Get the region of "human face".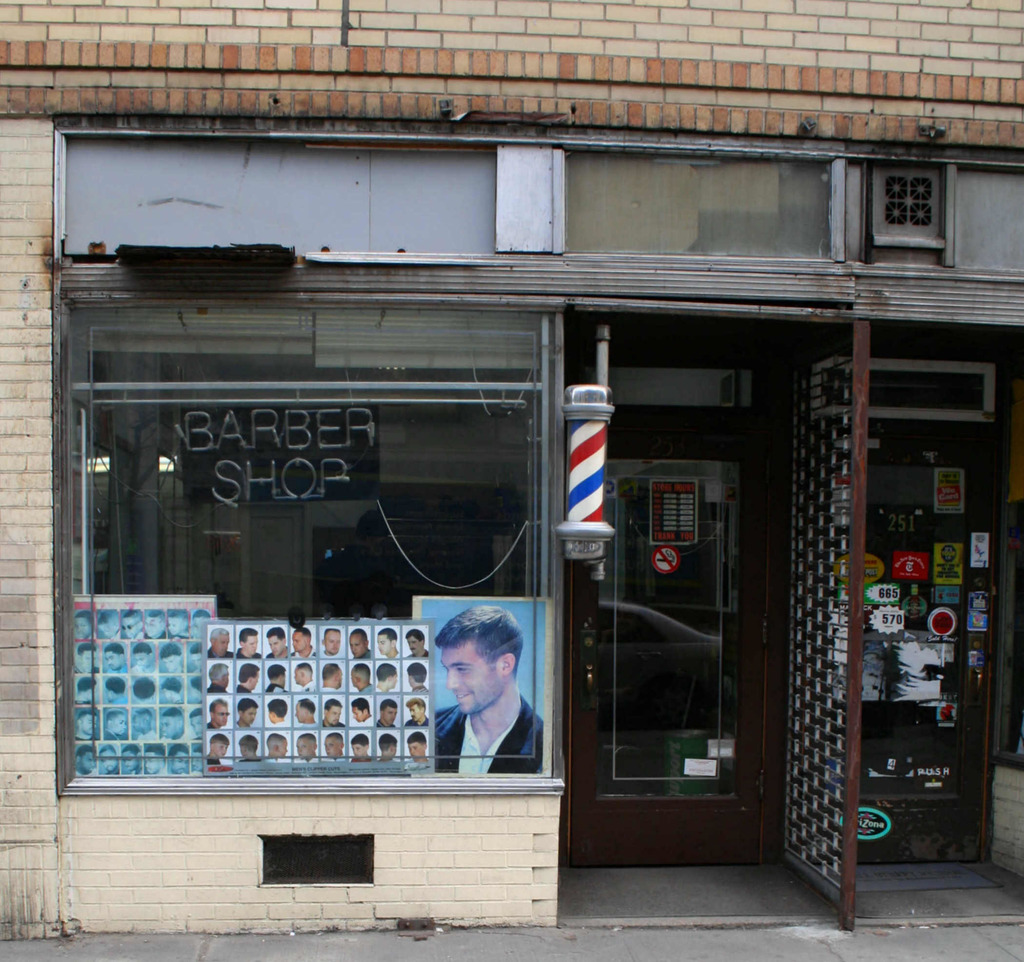
(left=81, top=649, right=95, bottom=673).
